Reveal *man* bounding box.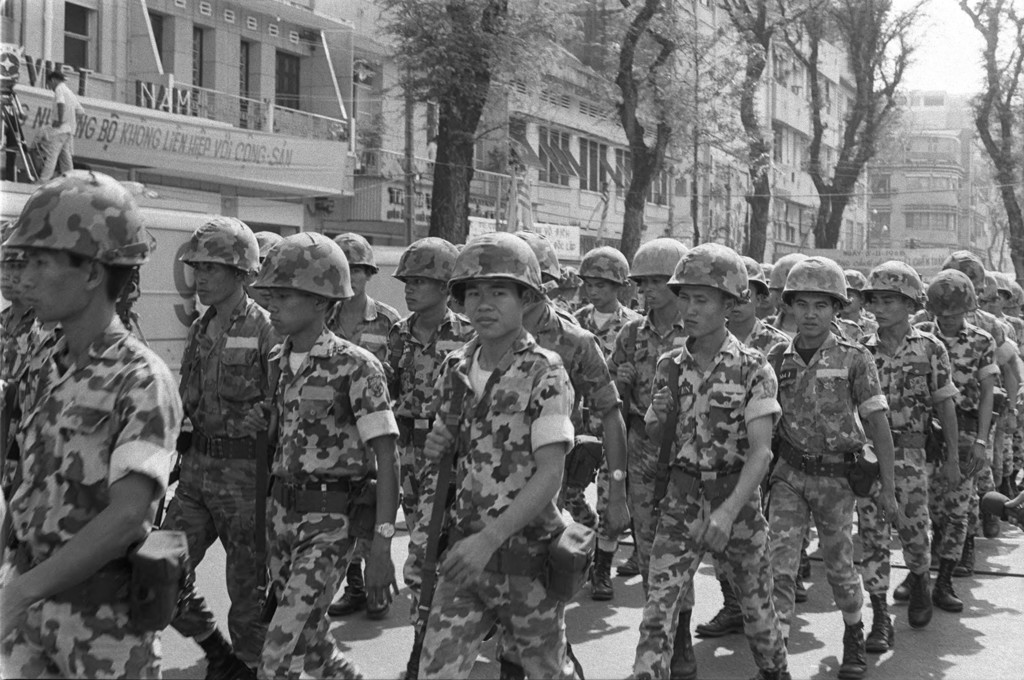
Revealed: bbox(420, 227, 588, 679).
